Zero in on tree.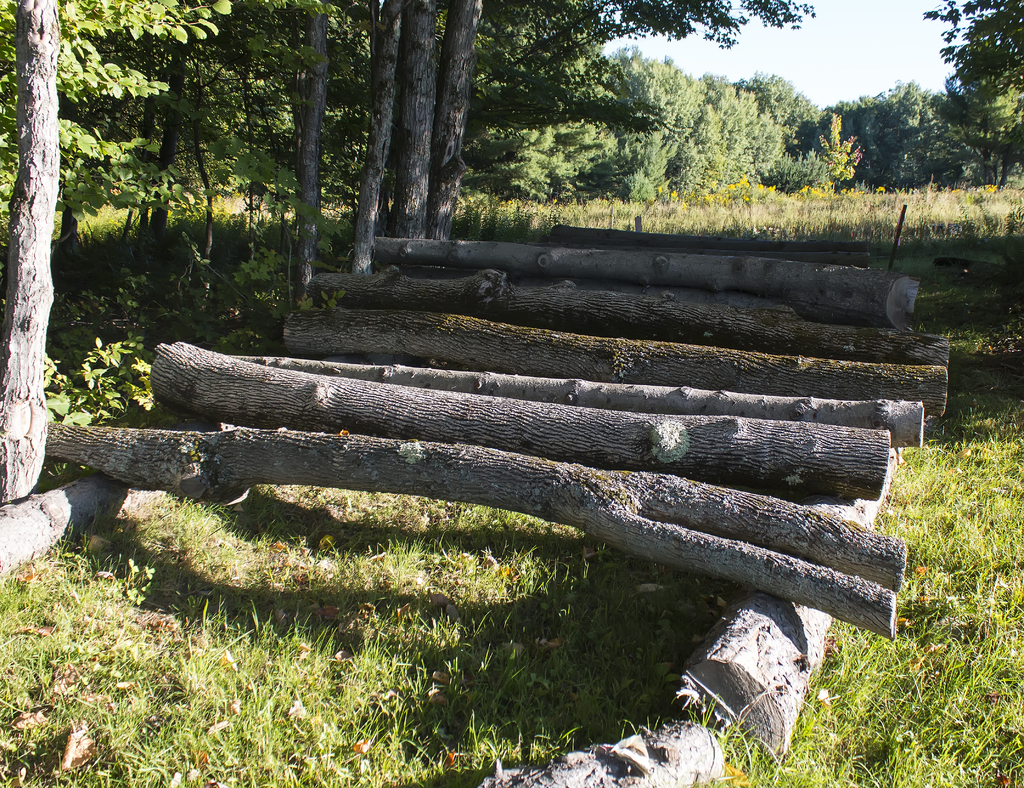
Zeroed in: 821, 115, 861, 186.
